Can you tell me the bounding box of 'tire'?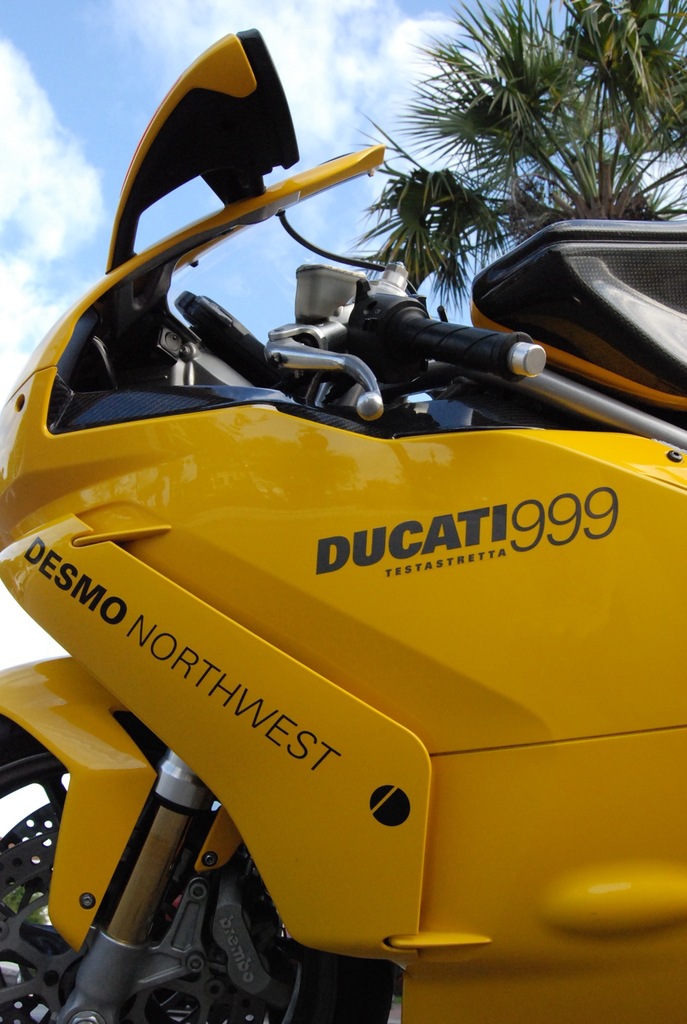
select_region(0, 711, 393, 1023).
